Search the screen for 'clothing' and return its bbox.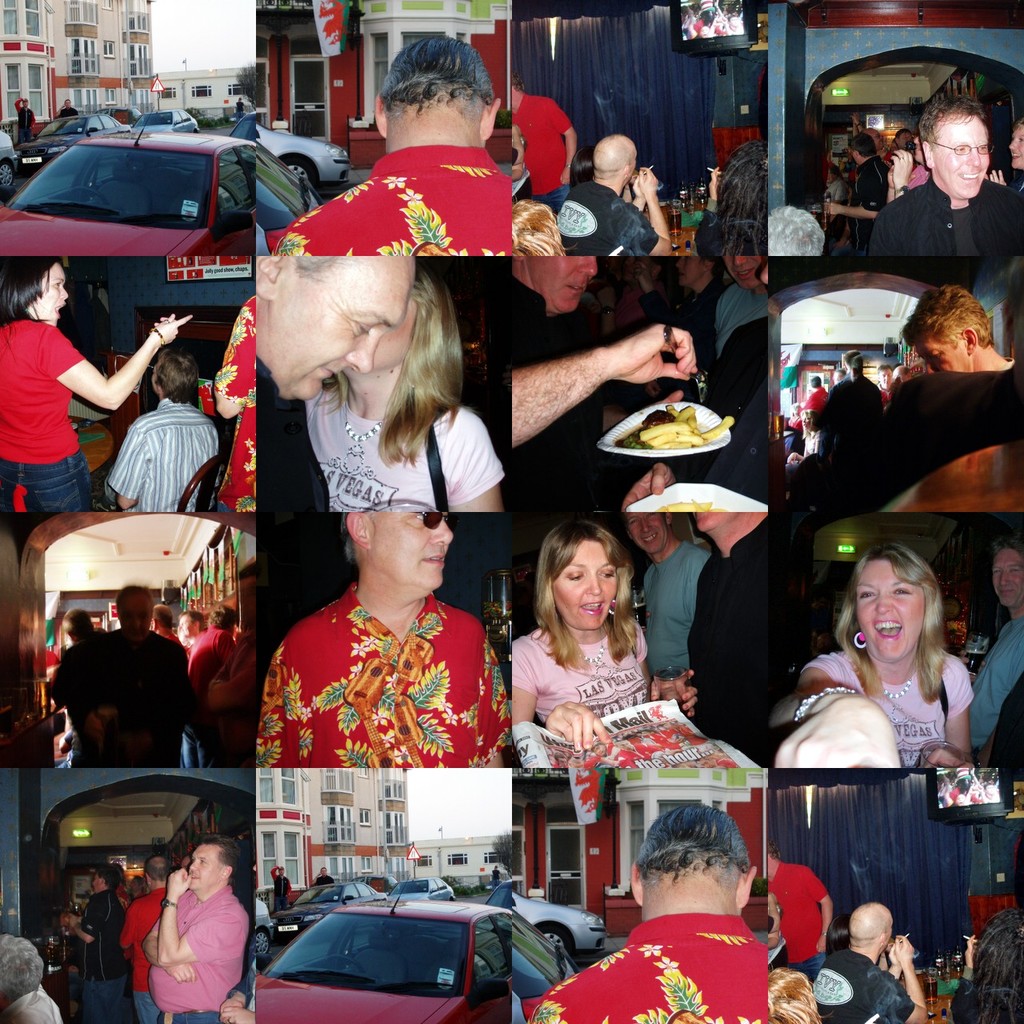
Found: pyautogui.locateOnScreen(798, 646, 976, 767).
